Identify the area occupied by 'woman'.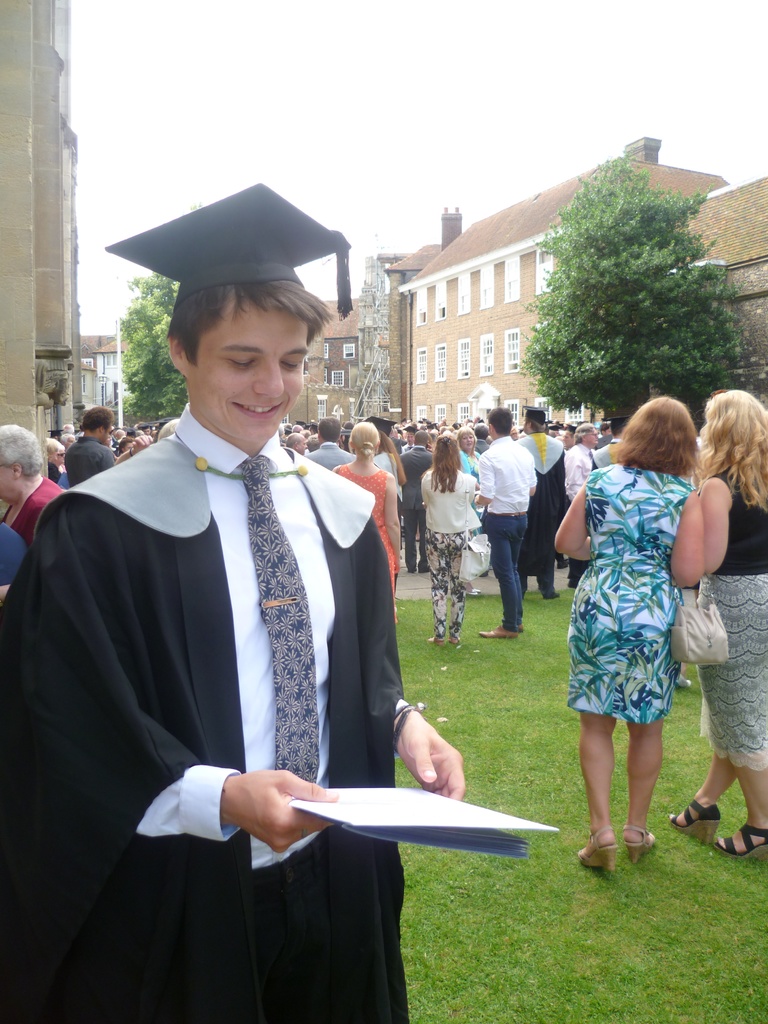
Area: region(375, 433, 406, 514).
